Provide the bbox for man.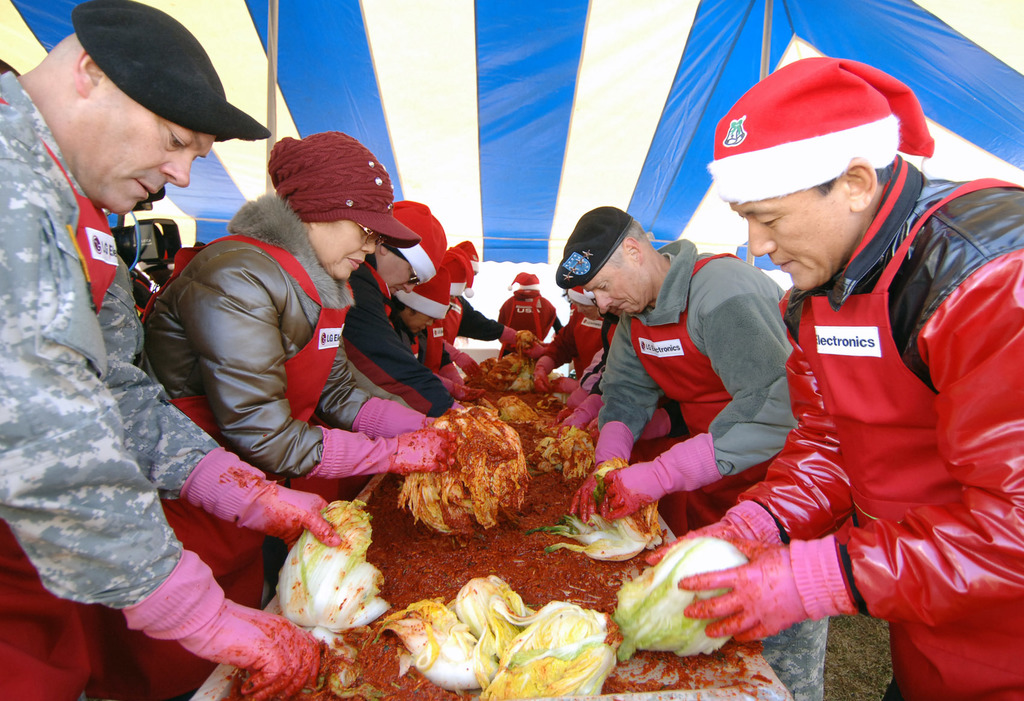
<box>435,231,552,406</box>.
